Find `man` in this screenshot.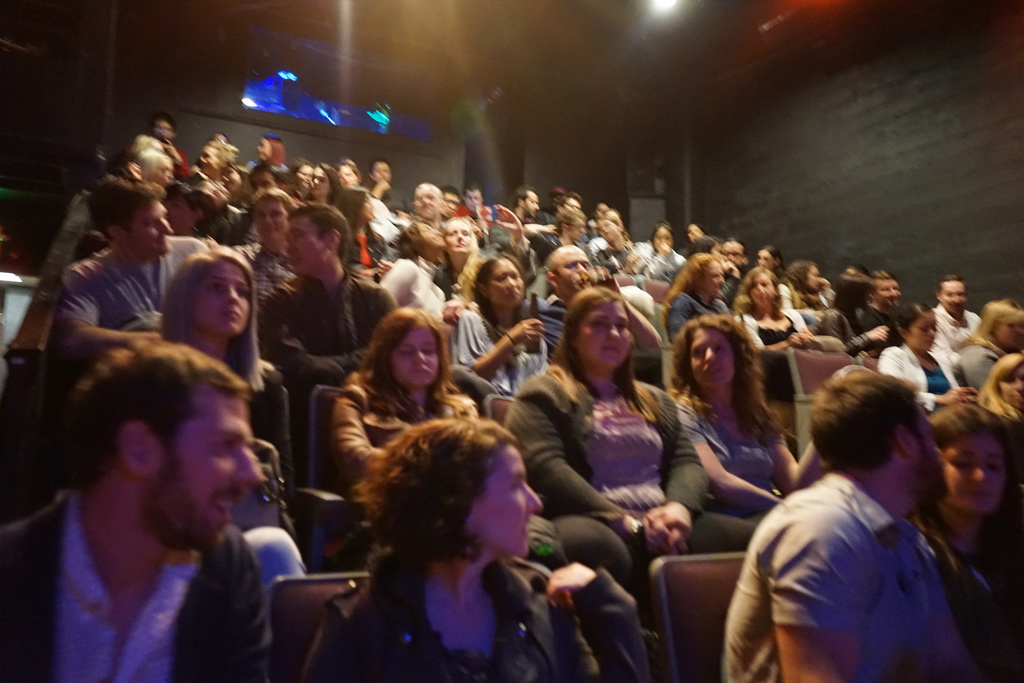
The bounding box for `man` is detection(433, 189, 465, 226).
